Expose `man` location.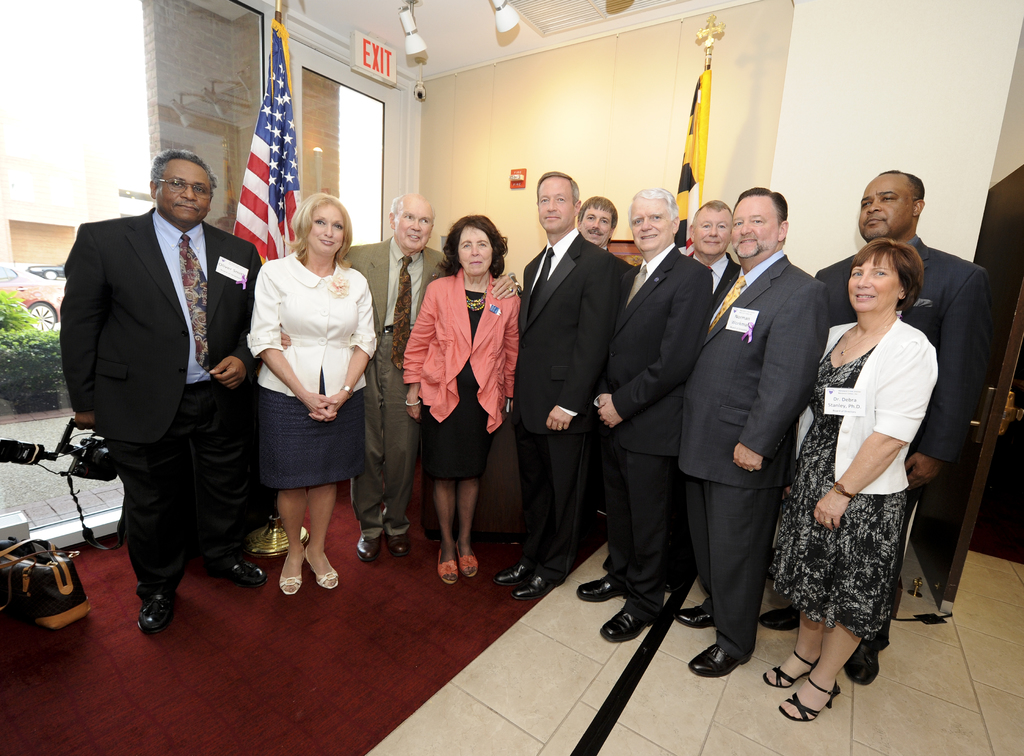
Exposed at crop(686, 197, 744, 293).
